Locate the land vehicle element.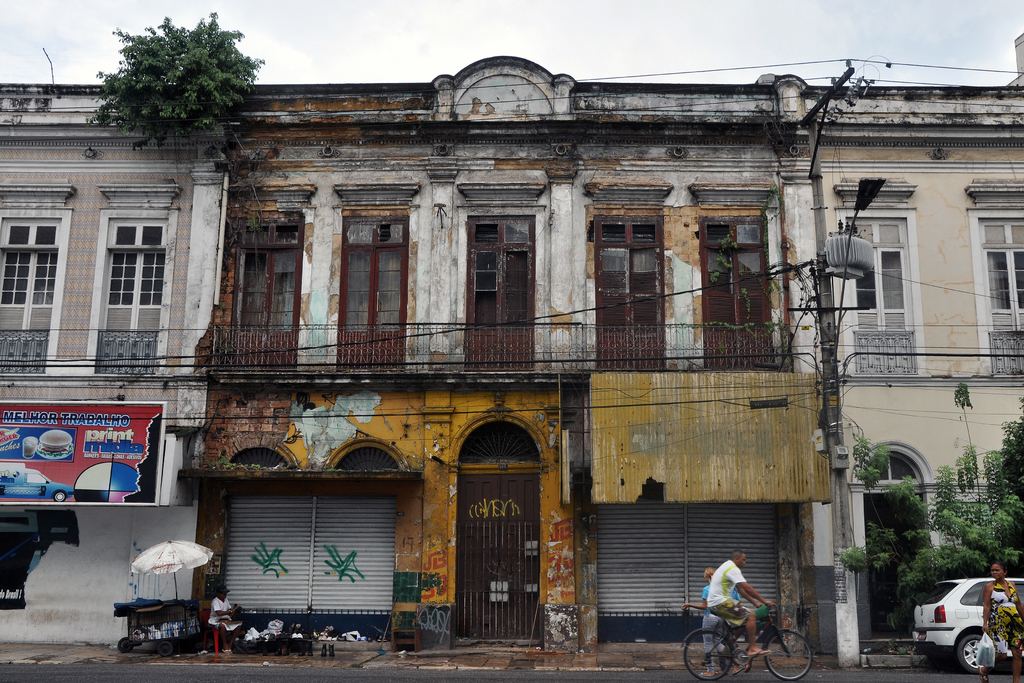
Element bbox: [680, 604, 811, 678].
